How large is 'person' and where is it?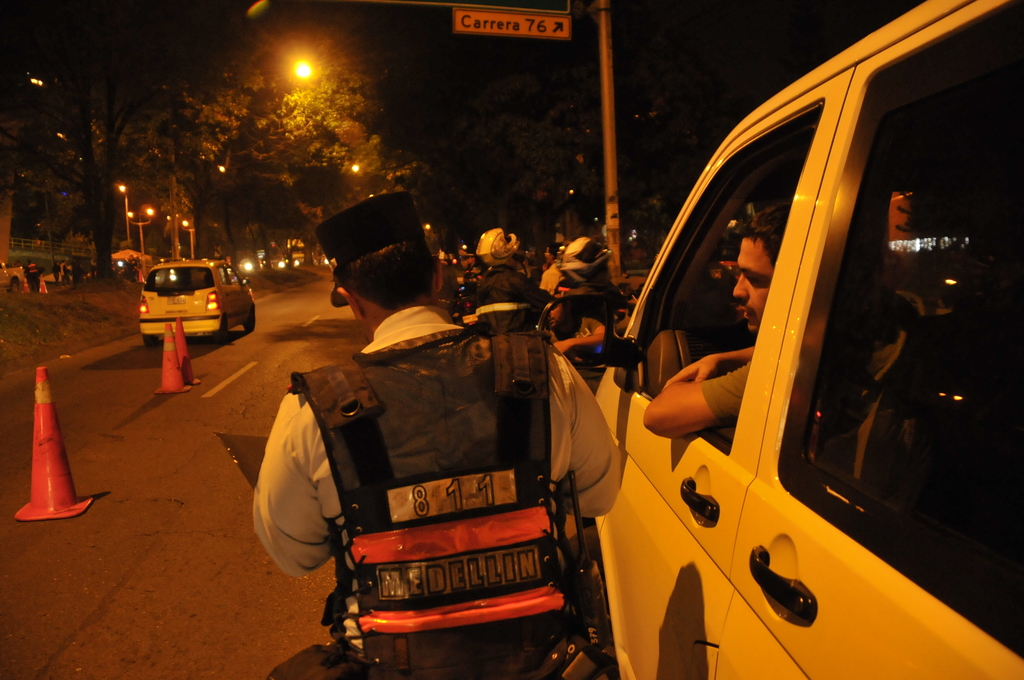
Bounding box: left=643, top=203, right=923, bottom=443.
